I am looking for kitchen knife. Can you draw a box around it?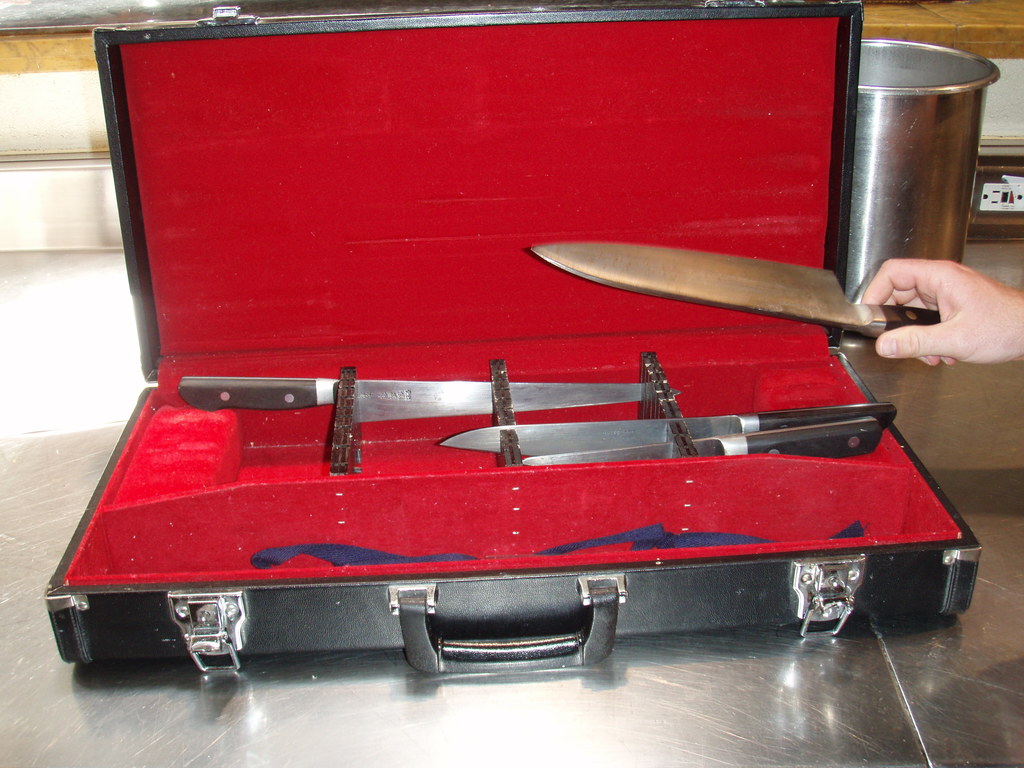
Sure, the bounding box is l=525, t=239, r=940, b=341.
